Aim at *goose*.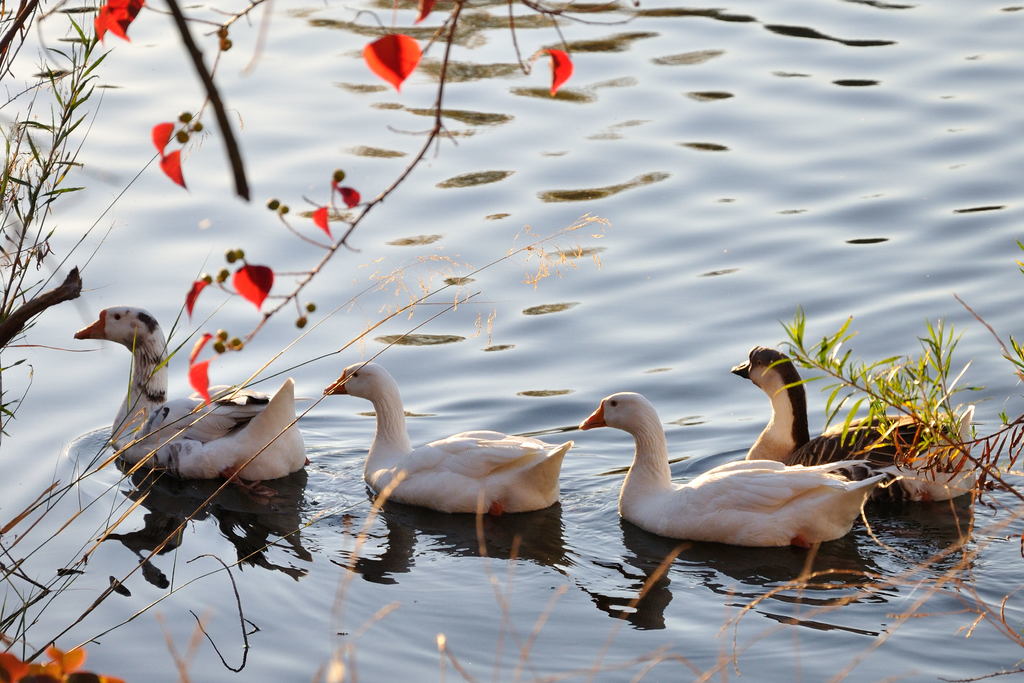
Aimed at l=732, t=347, r=973, b=502.
